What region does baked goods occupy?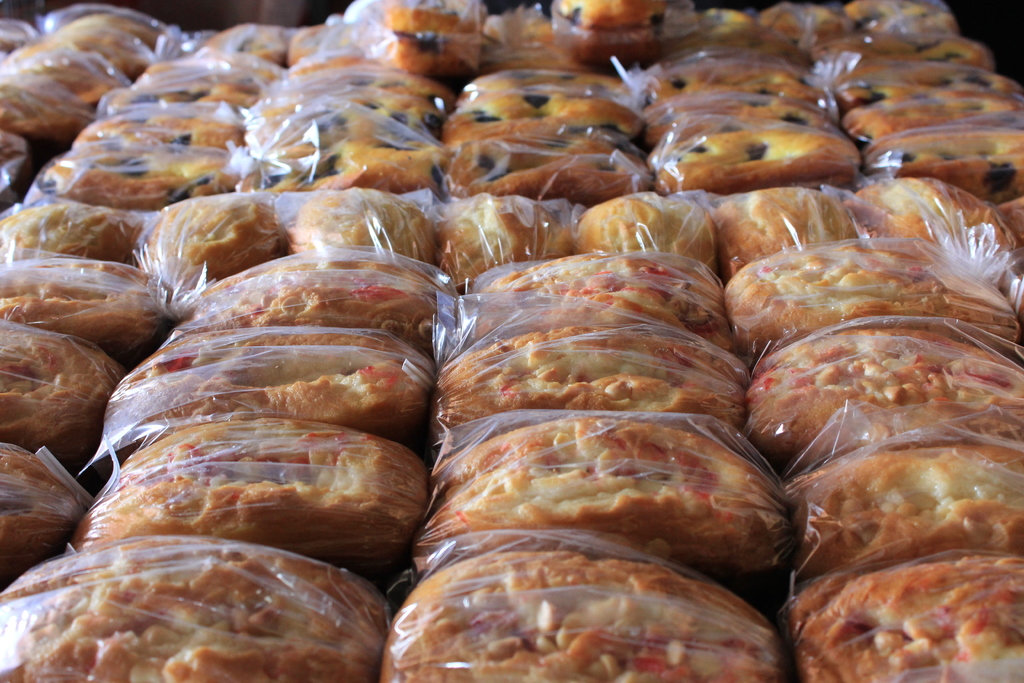
bbox(774, 550, 1023, 682).
